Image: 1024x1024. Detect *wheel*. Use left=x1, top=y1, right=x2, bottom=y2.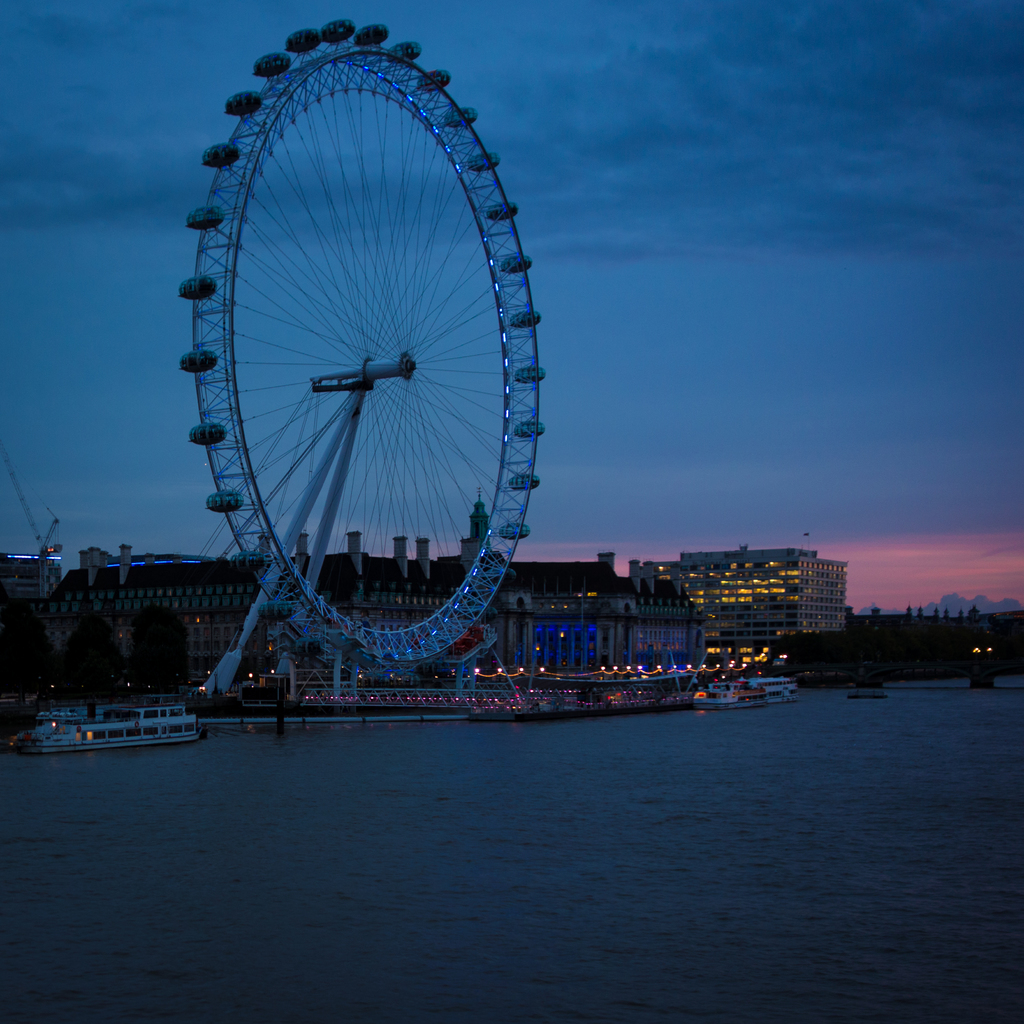
left=177, top=21, right=546, bottom=673.
